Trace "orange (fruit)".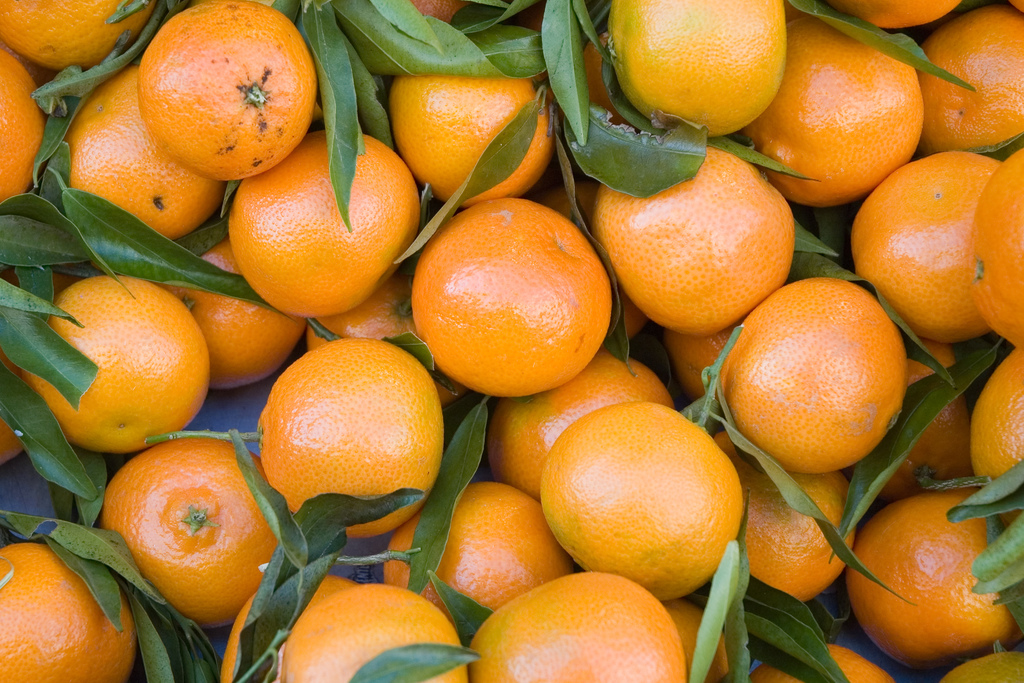
Traced to <region>55, 69, 216, 244</region>.
